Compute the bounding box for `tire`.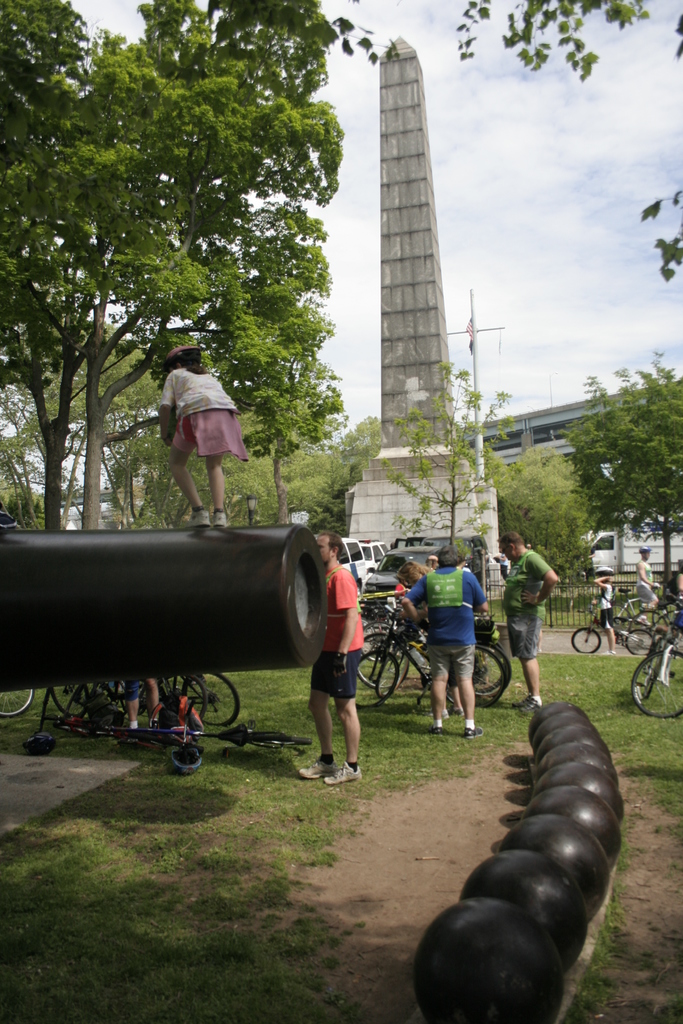
<bbox>0, 691, 35, 719</bbox>.
